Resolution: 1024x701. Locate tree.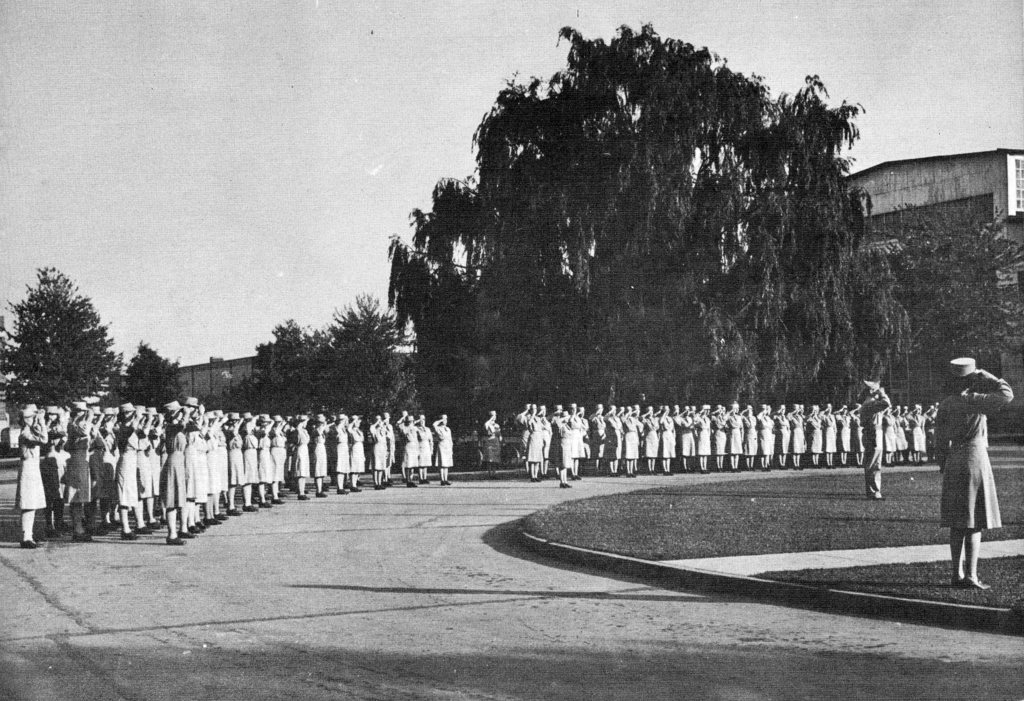
x1=219 y1=318 x2=321 y2=414.
